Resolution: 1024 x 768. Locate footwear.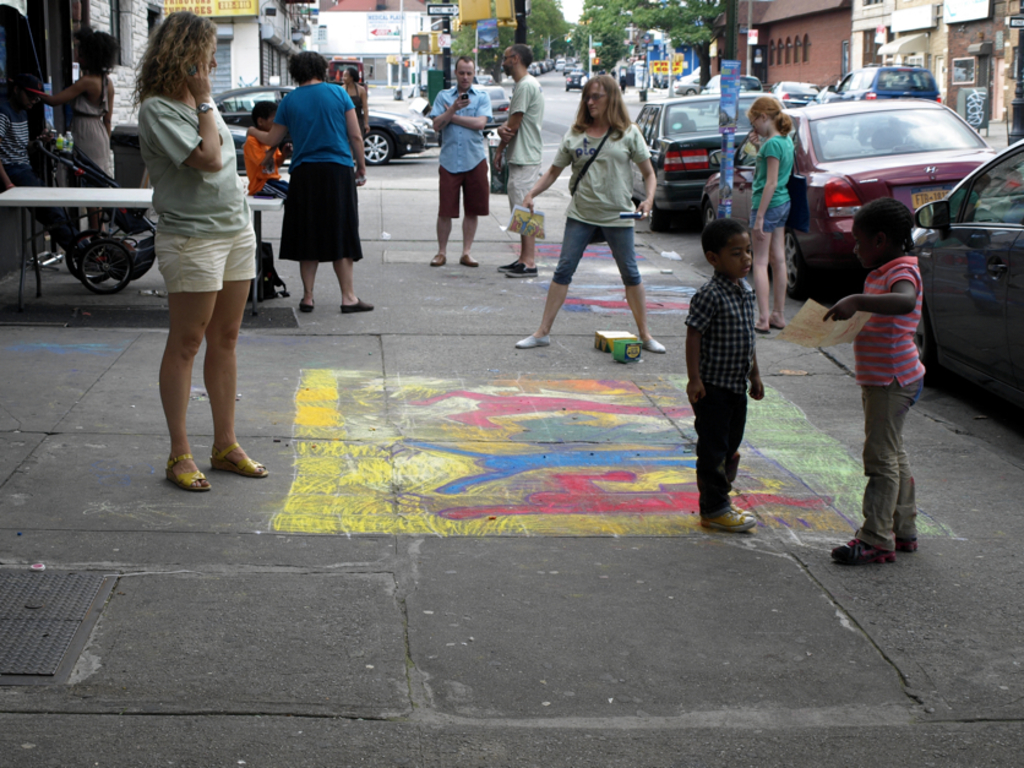
pyautogui.locateOnScreen(702, 507, 759, 528).
